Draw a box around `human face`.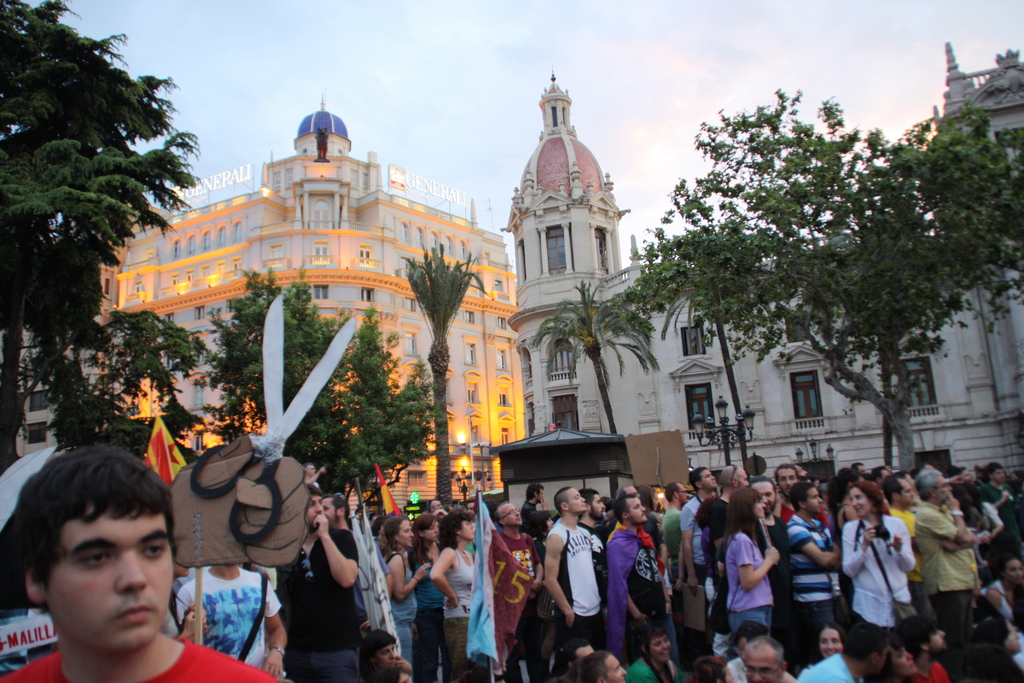
l=50, t=509, r=173, b=656.
